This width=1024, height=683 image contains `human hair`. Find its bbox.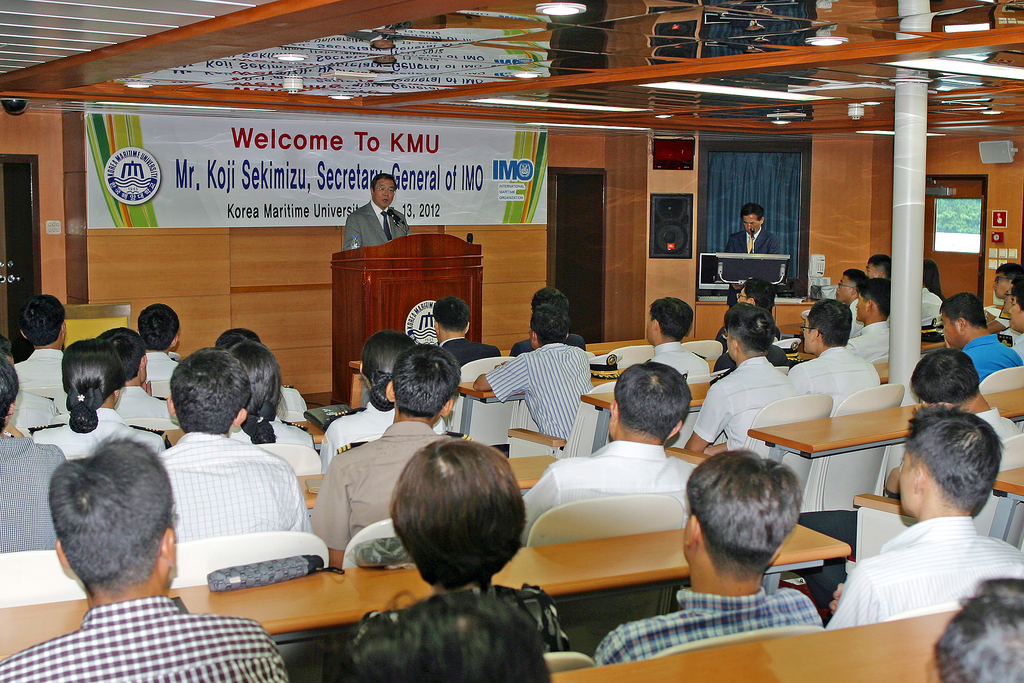
<bbox>47, 428, 179, 595</bbox>.
